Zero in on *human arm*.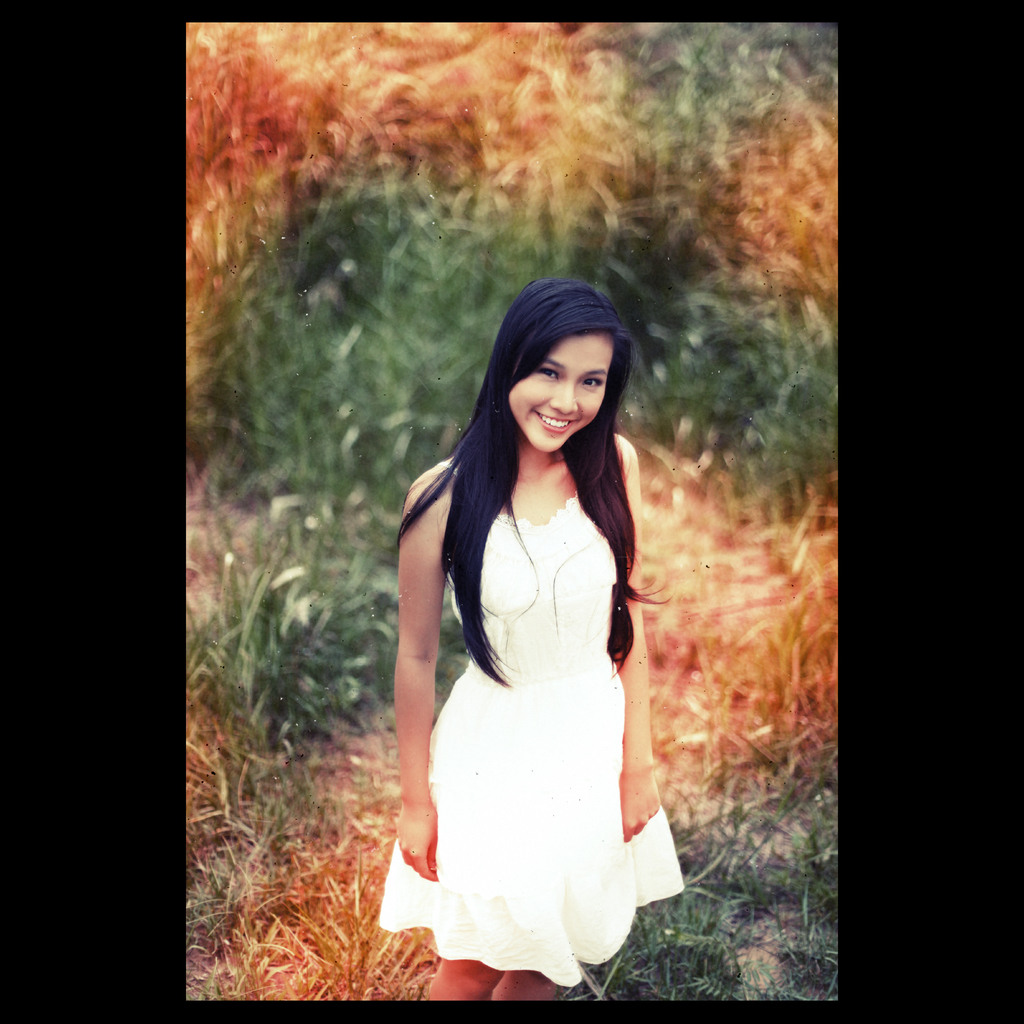
Zeroed in: bbox(392, 467, 455, 884).
